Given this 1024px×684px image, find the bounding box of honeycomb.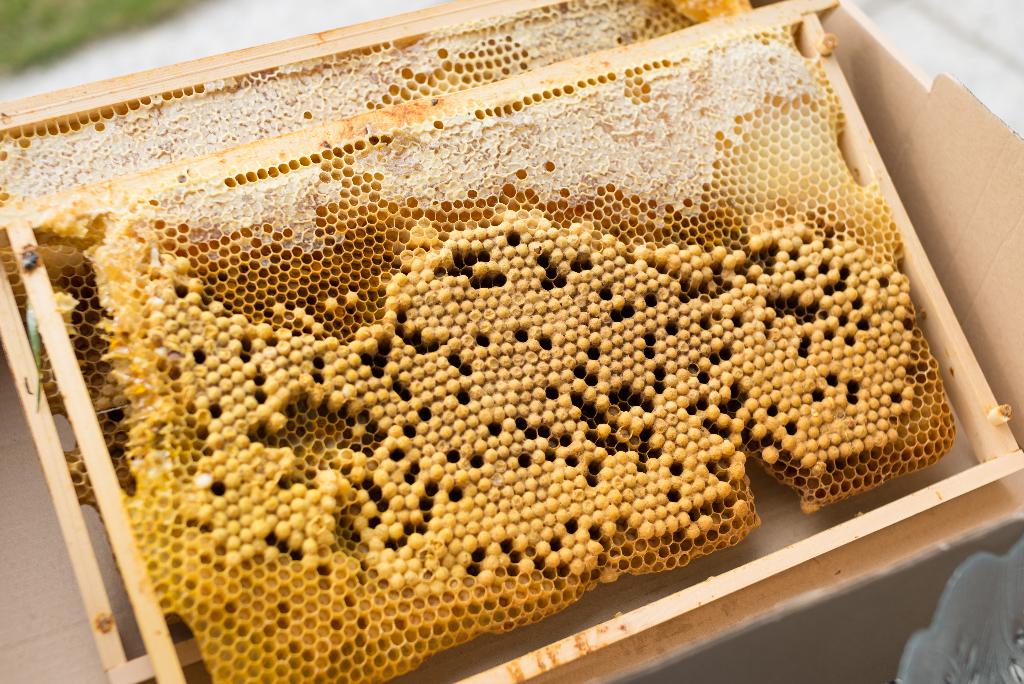
{"left": 0, "top": 5, "right": 952, "bottom": 683}.
